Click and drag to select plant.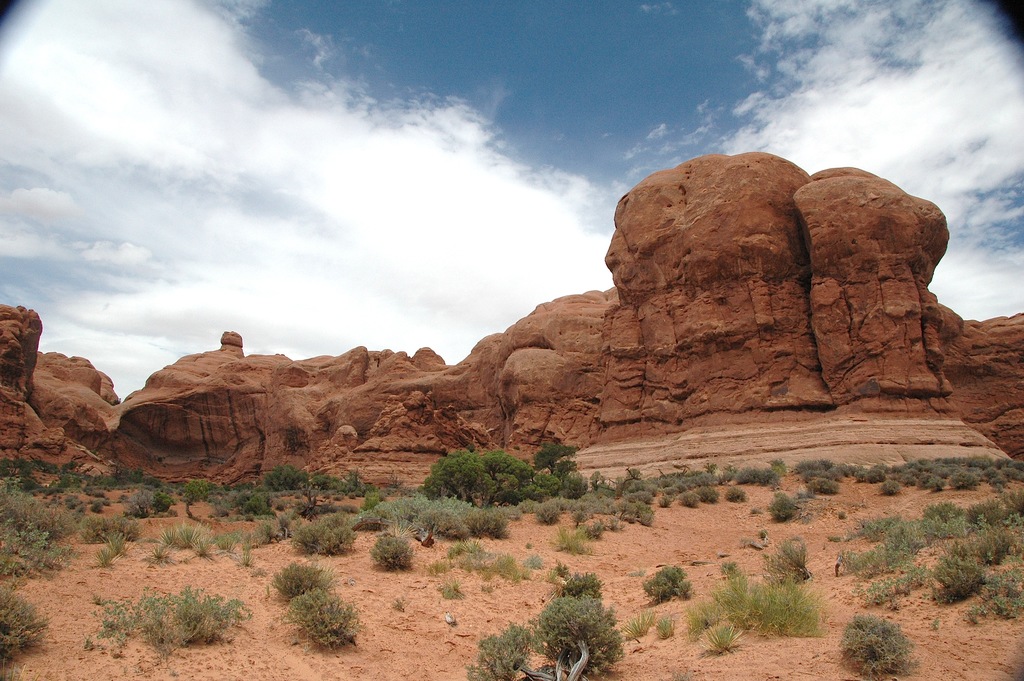
Selection: bbox=(231, 527, 264, 569).
